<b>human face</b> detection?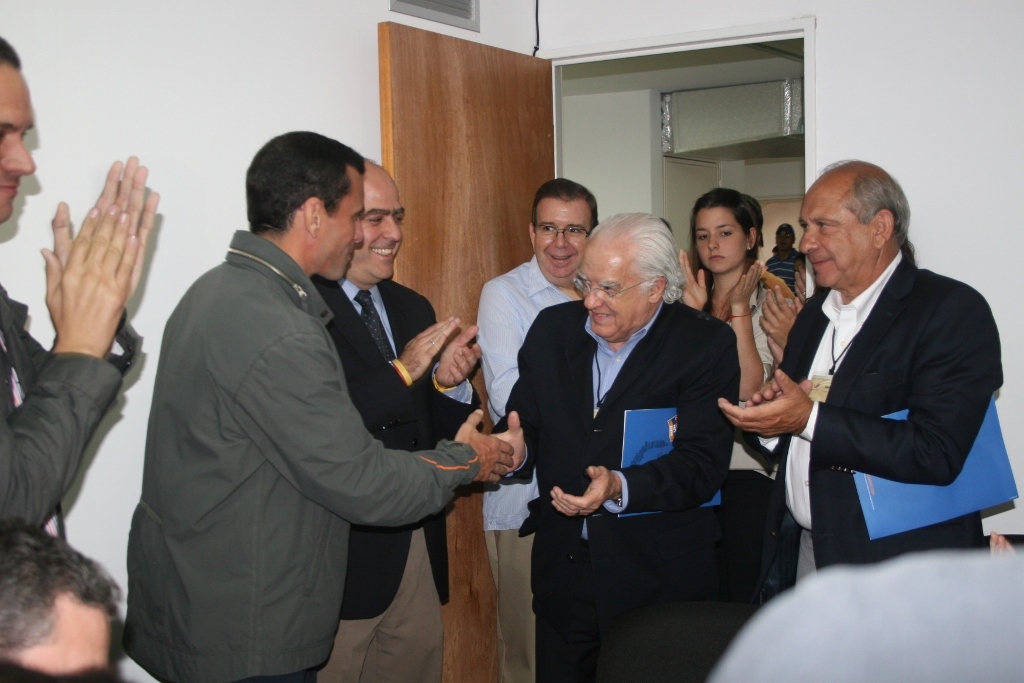
rect(537, 203, 593, 281)
